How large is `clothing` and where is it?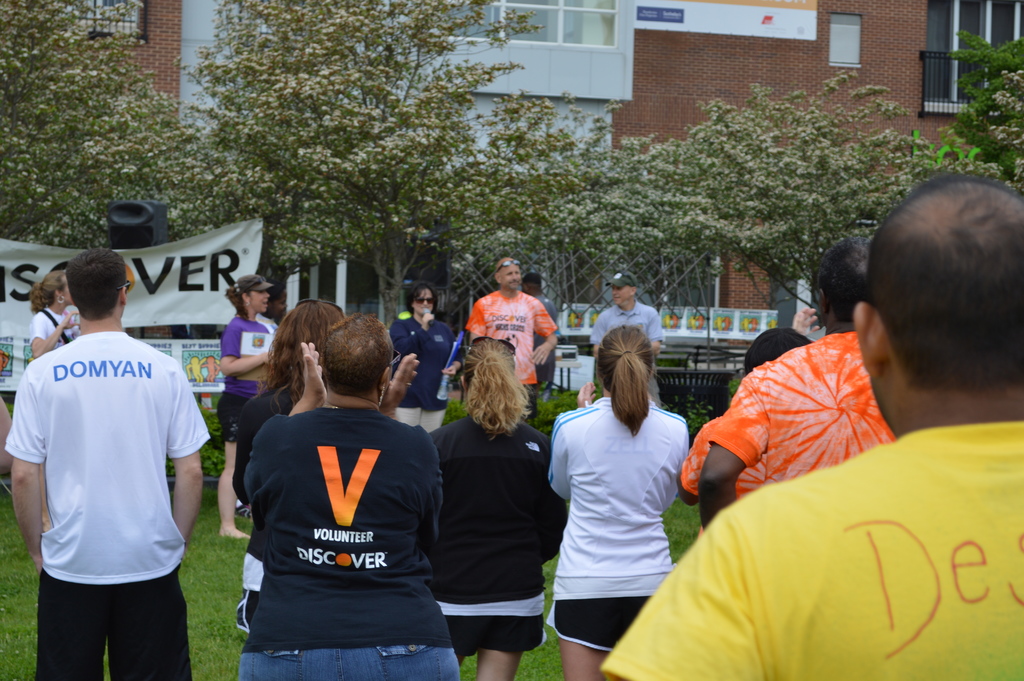
Bounding box: 225:310:271:444.
